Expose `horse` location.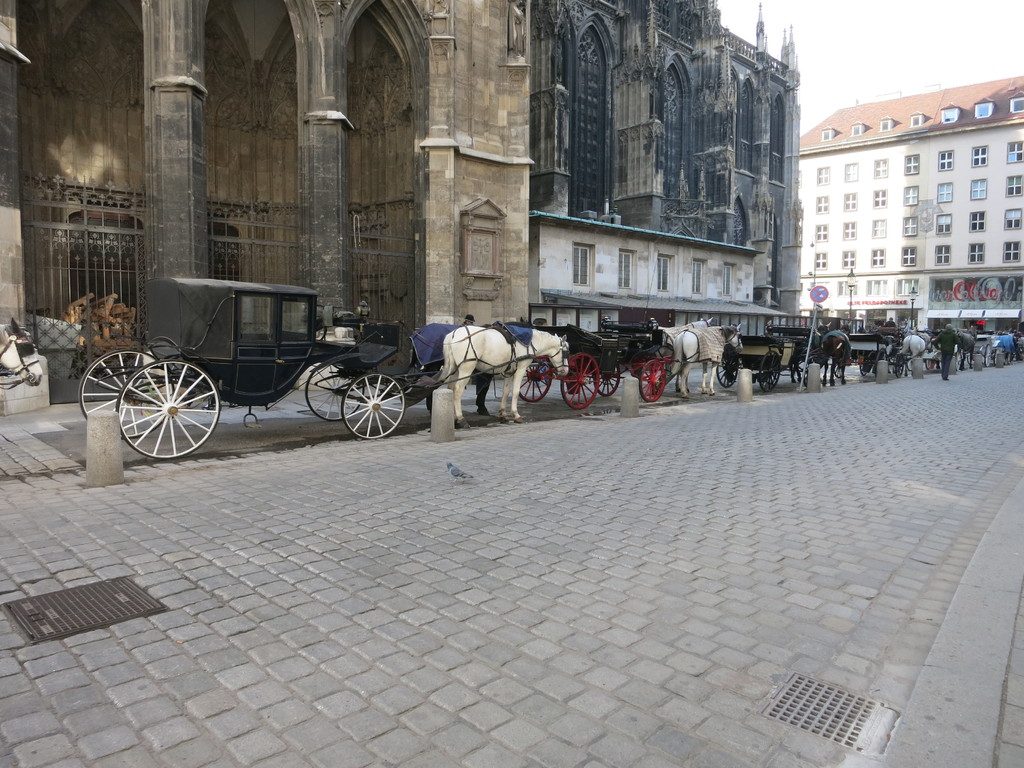
Exposed at x1=899 y1=334 x2=936 y2=364.
